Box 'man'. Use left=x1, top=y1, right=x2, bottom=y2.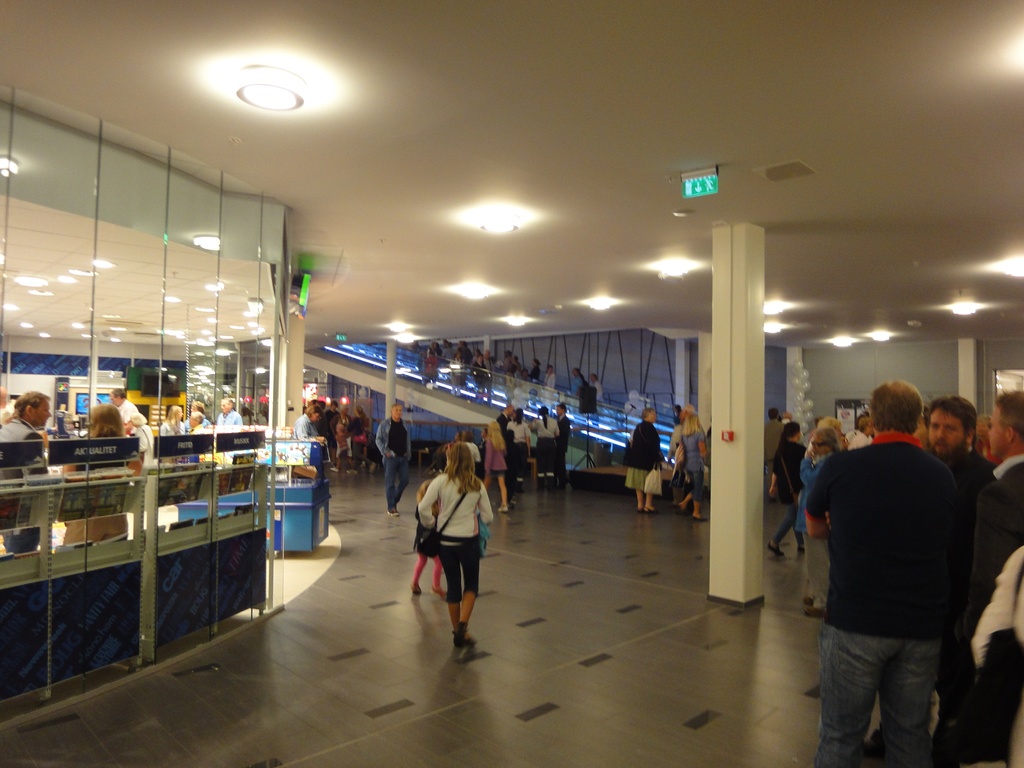
left=441, top=339, right=457, bottom=372.
